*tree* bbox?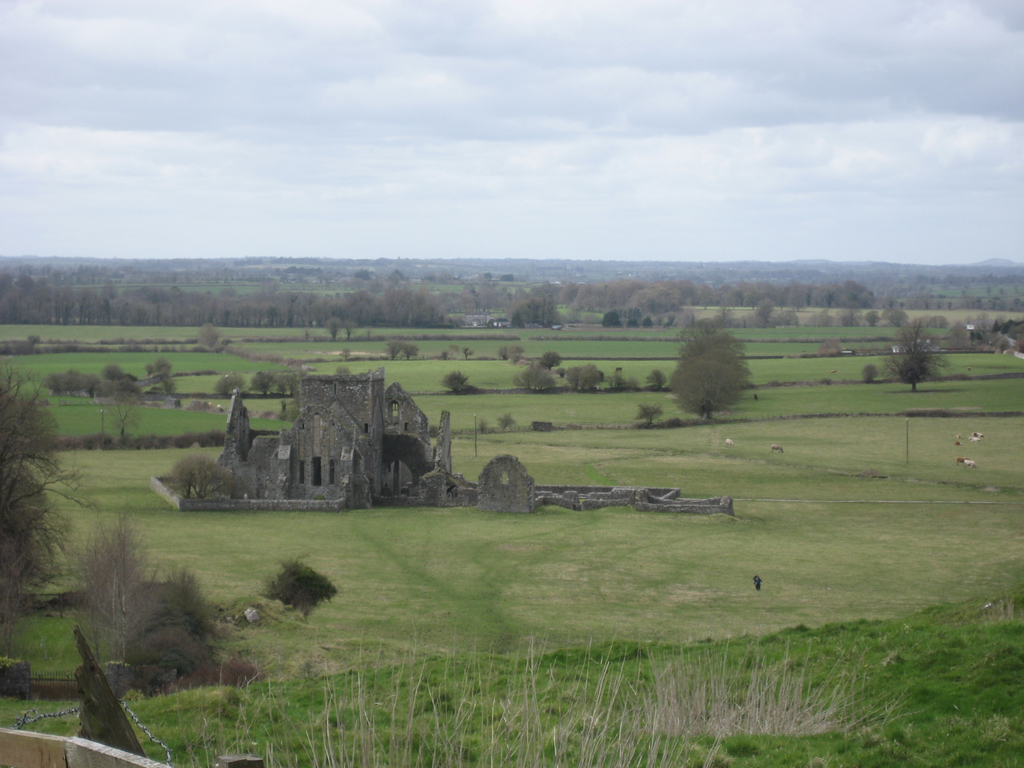
(513, 357, 552, 394)
